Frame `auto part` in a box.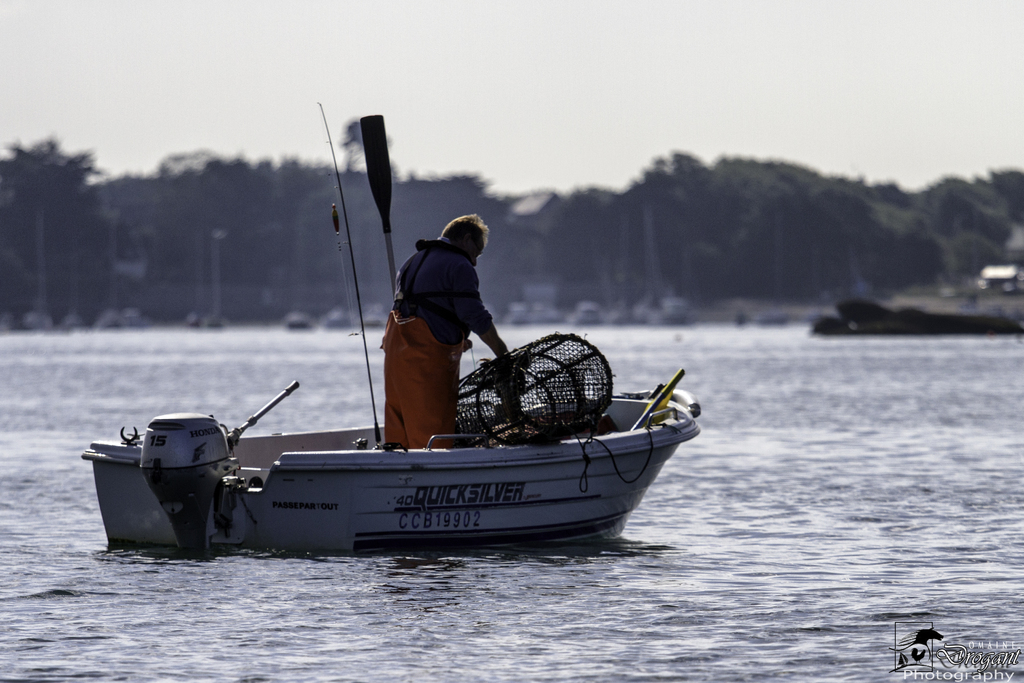
(left=141, top=412, right=236, bottom=563).
